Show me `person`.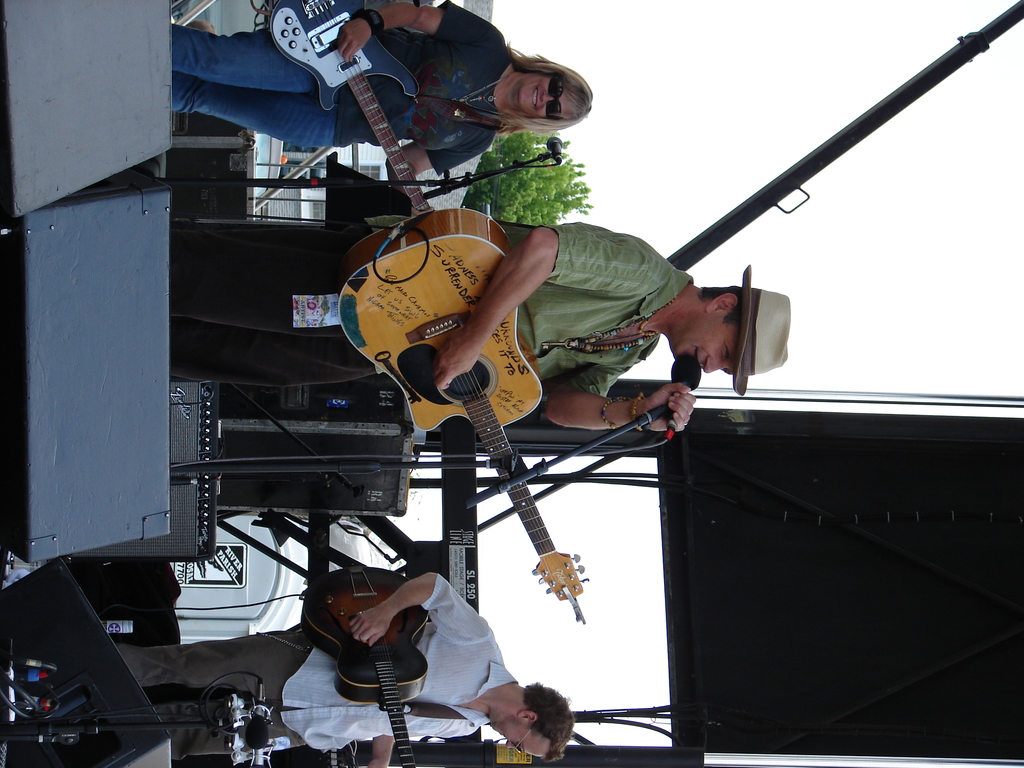
`person` is here: 108,572,575,767.
